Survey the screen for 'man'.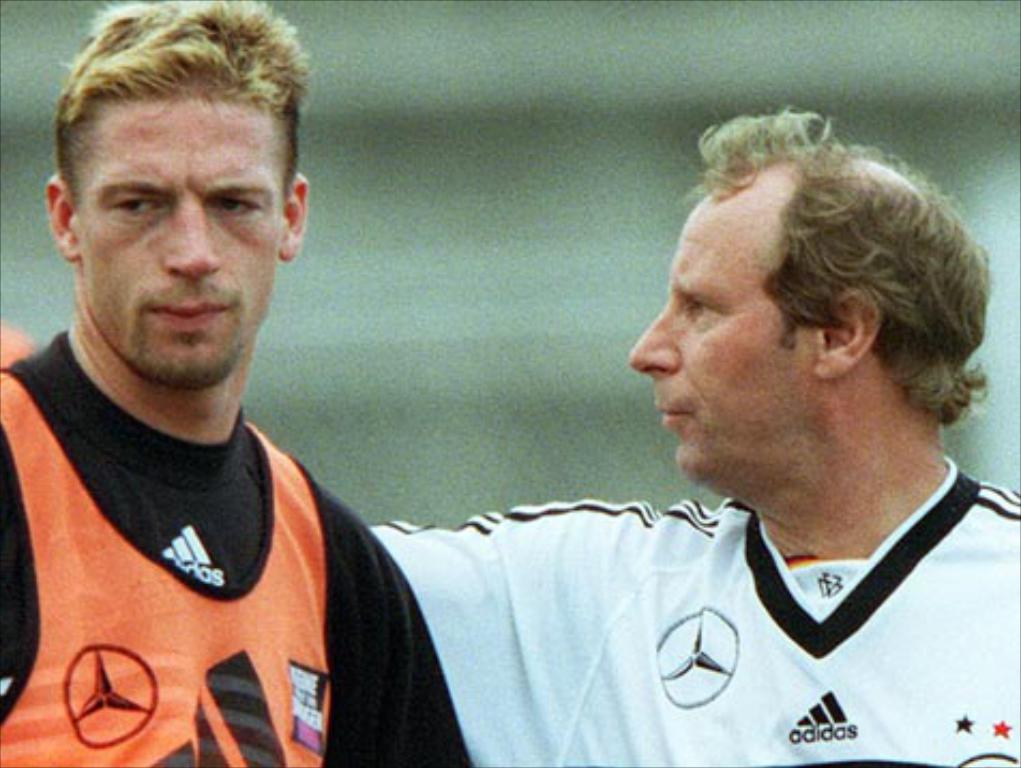
Survey found: left=251, top=114, right=1020, bottom=751.
